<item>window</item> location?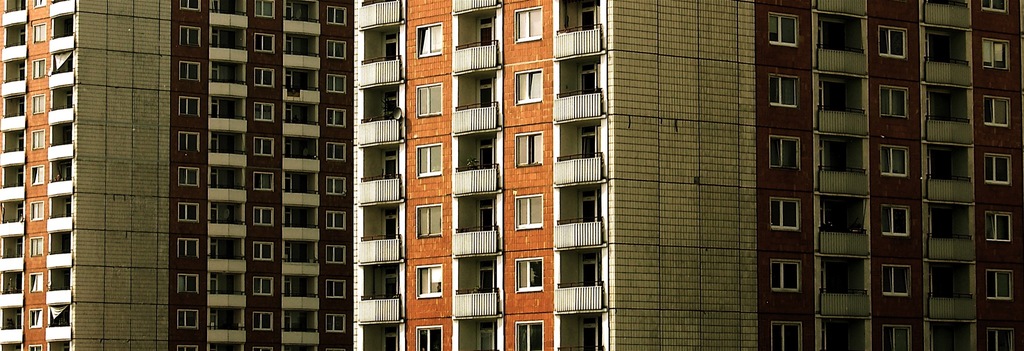
(left=514, top=6, right=544, bottom=44)
